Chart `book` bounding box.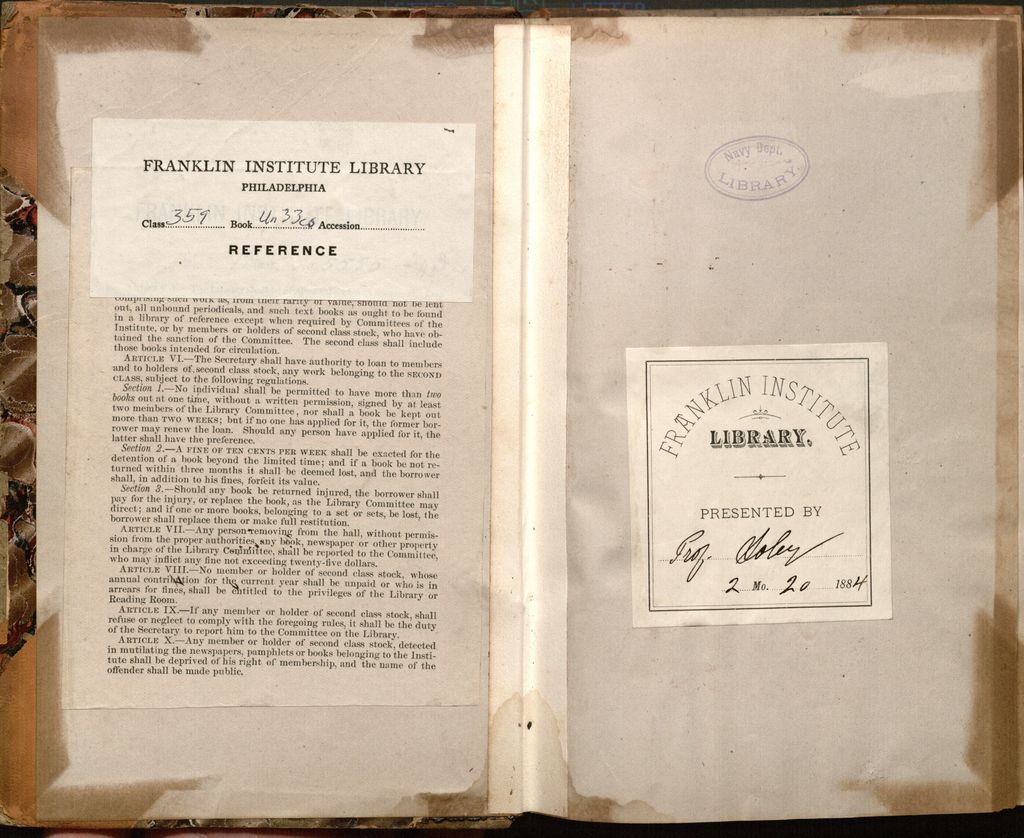
Charted: region(55, 69, 516, 764).
